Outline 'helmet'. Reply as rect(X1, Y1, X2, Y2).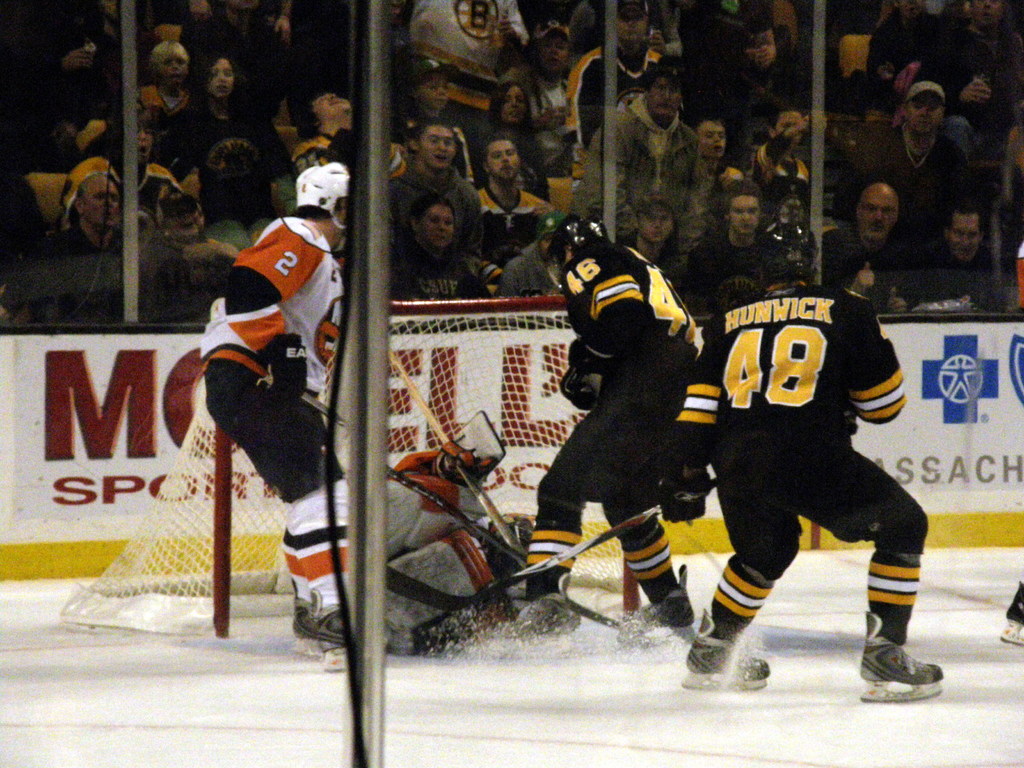
rect(278, 154, 342, 218).
